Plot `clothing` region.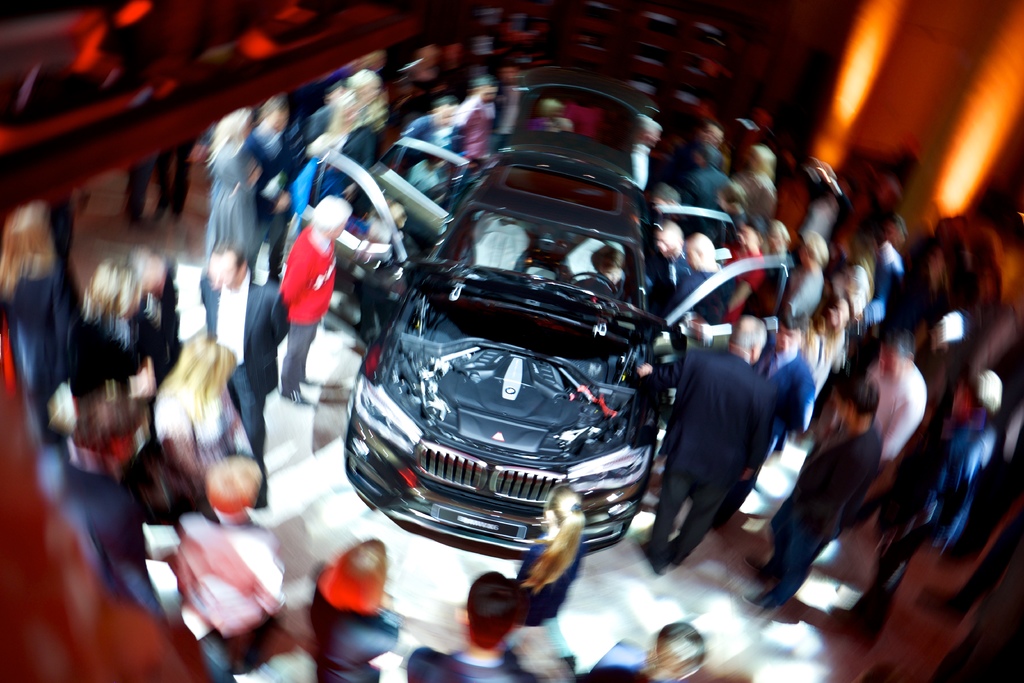
Plotted at bbox=[243, 122, 287, 217].
